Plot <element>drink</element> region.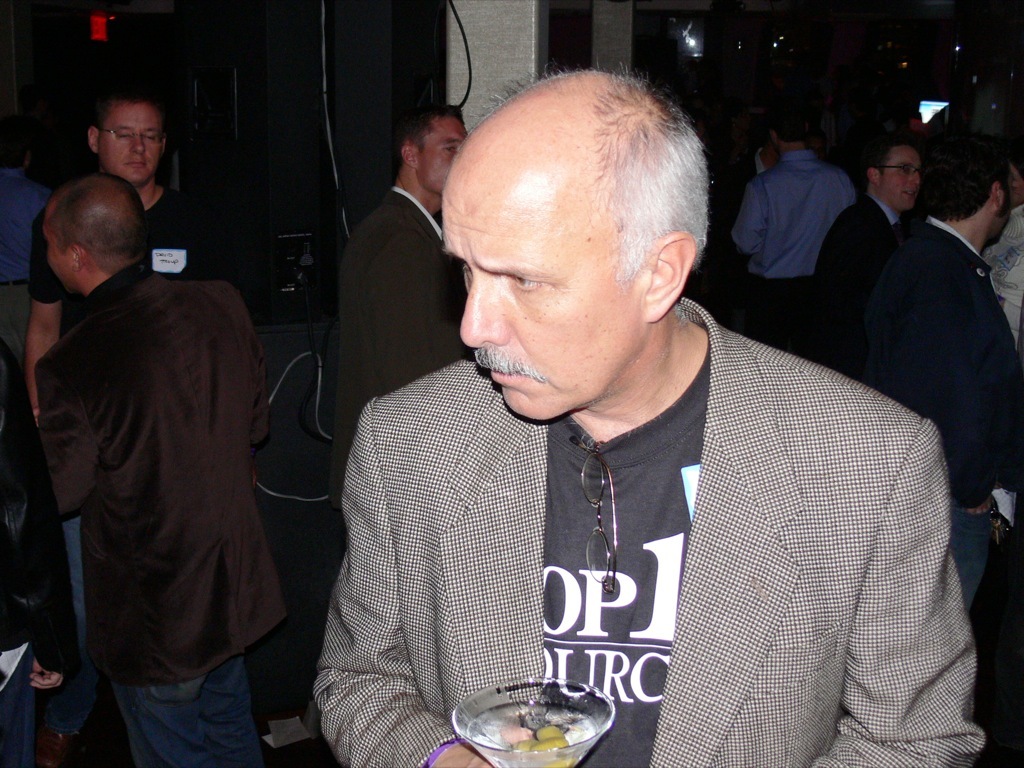
Plotted at bbox=[458, 690, 608, 767].
